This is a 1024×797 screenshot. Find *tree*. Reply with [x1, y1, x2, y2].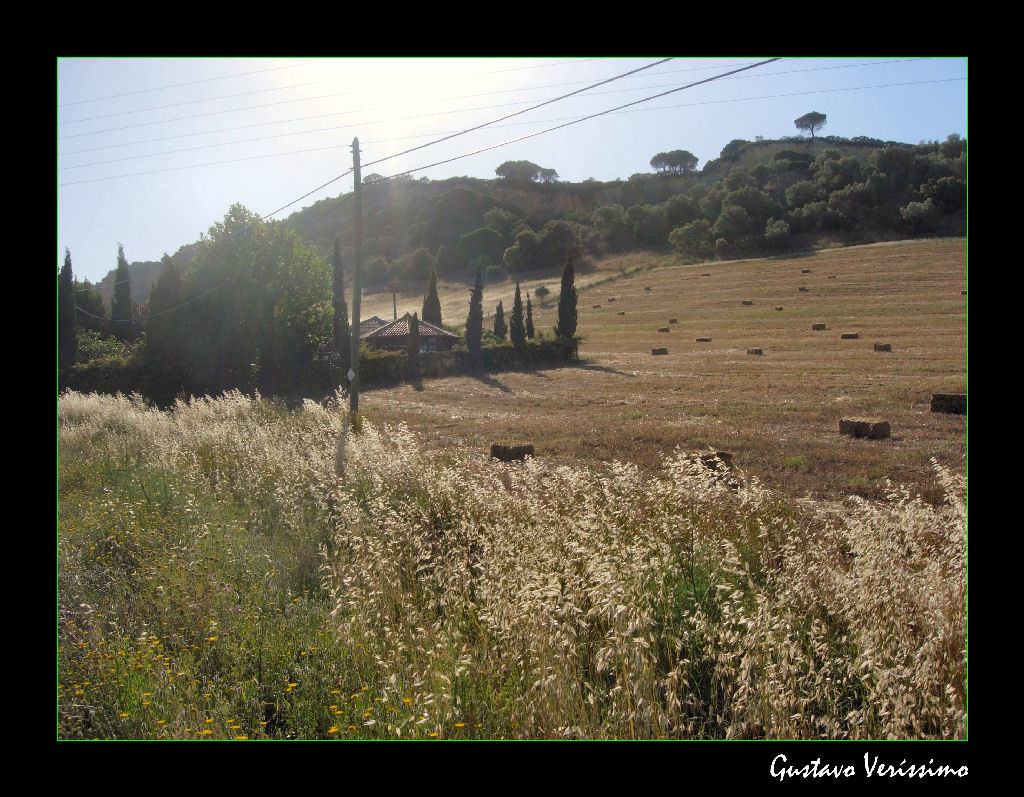
[409, 305, 425, 380].
